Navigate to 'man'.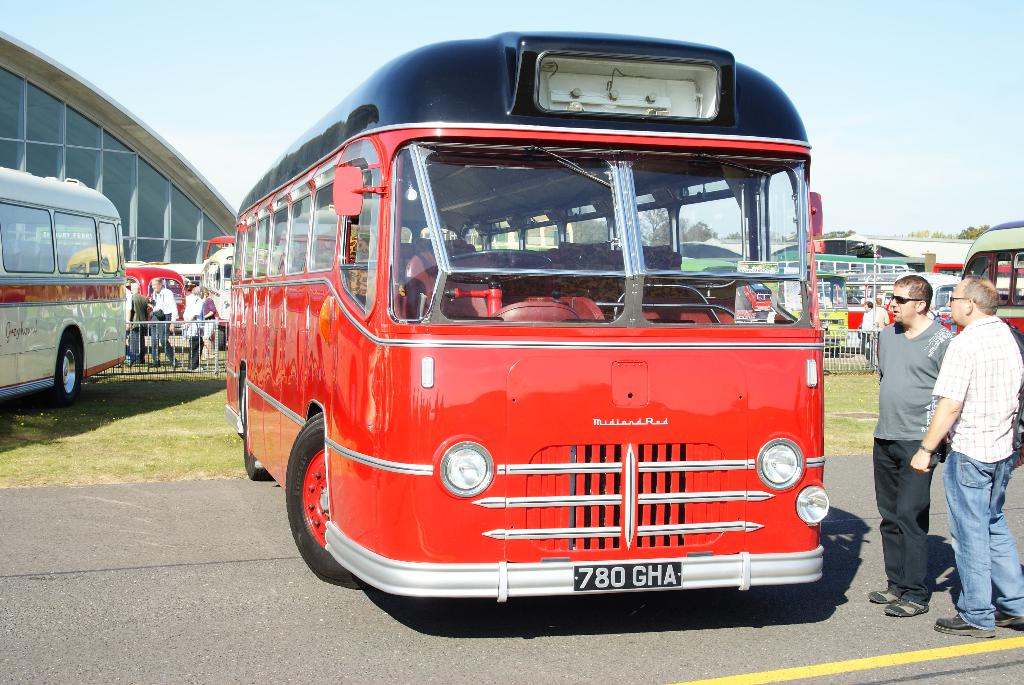
Navigation target: (123, 281, 147, 370).
